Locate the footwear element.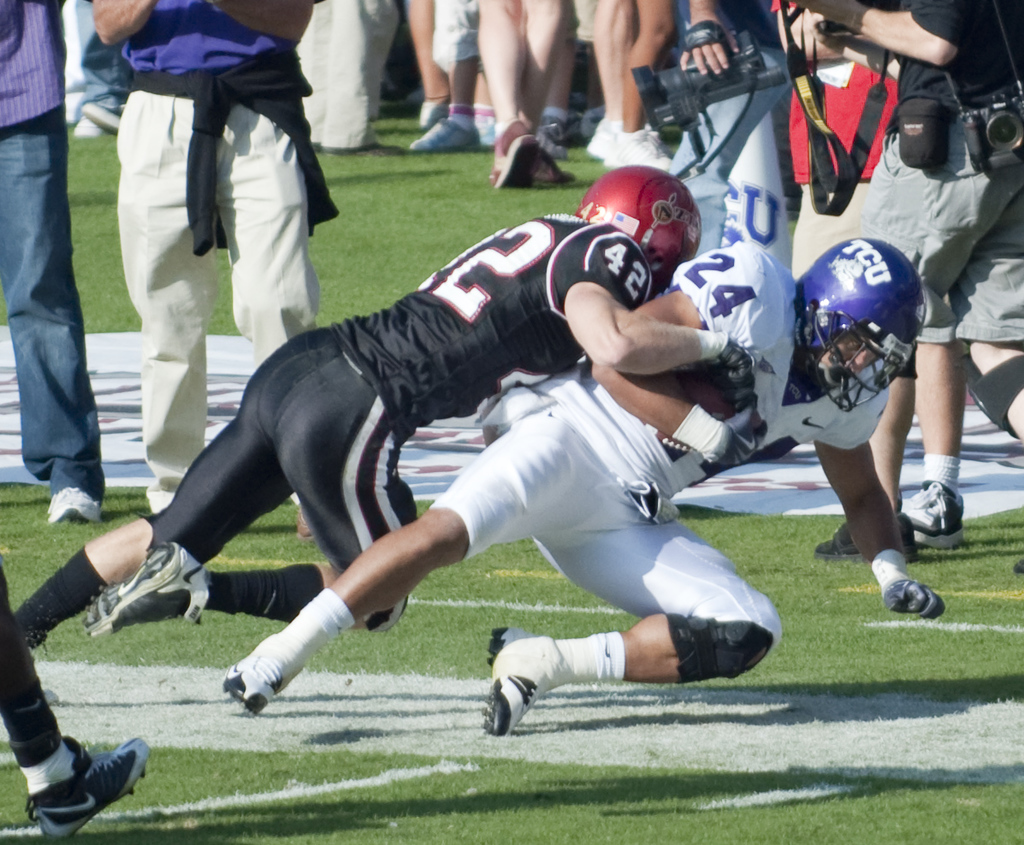
Element bbox: {"left": 47, "top": 487, "right": 103, "bottom": 526}.
